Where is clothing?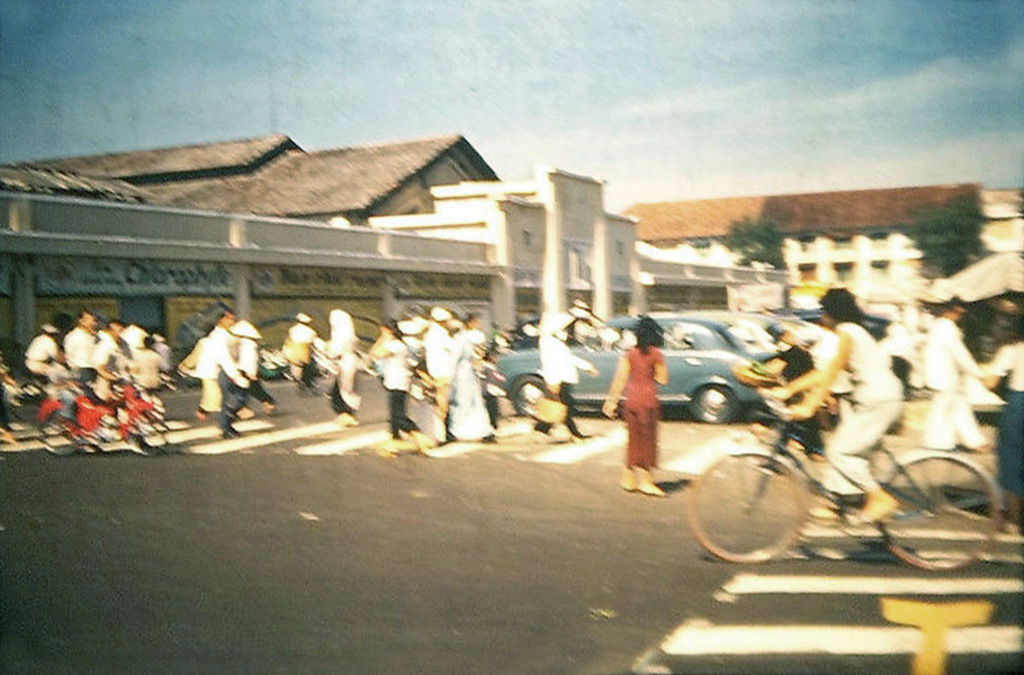
285, 318, 316, 390.
